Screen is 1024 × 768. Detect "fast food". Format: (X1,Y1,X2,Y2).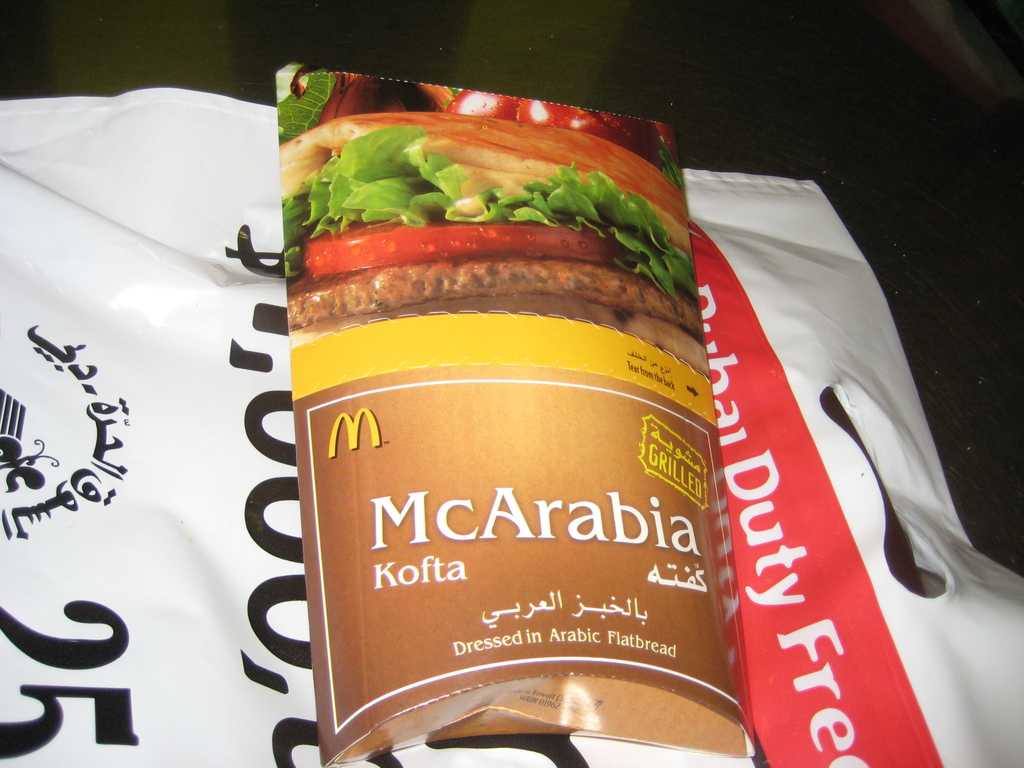
(273,108,705,339).
